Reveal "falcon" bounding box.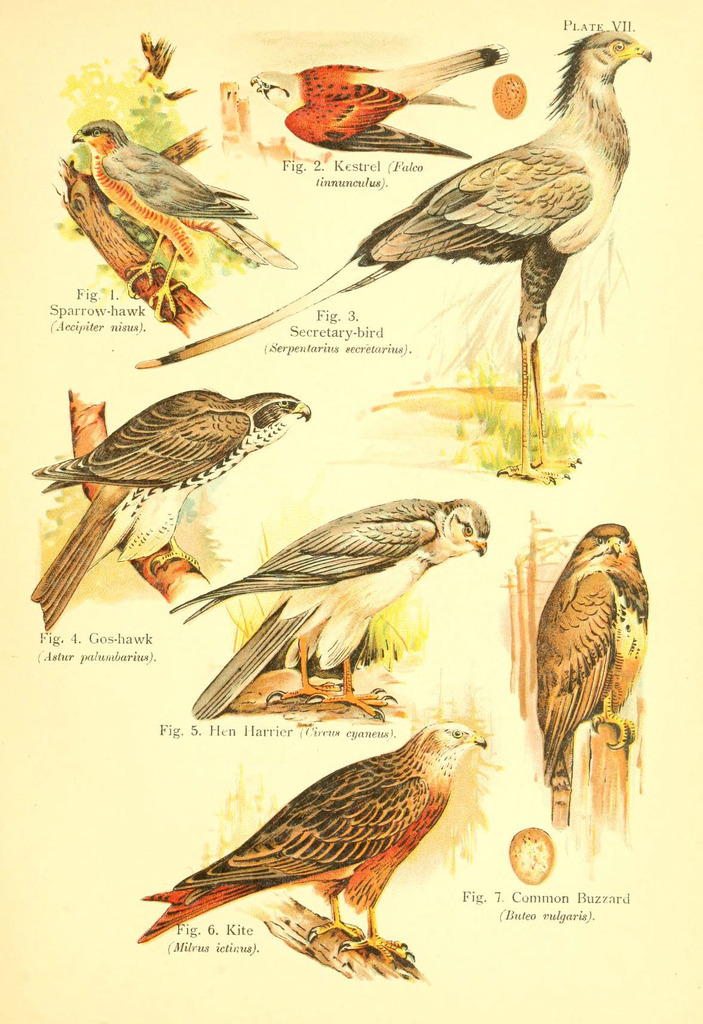
Revealed: bbox=(140, 725, 486, 964).
